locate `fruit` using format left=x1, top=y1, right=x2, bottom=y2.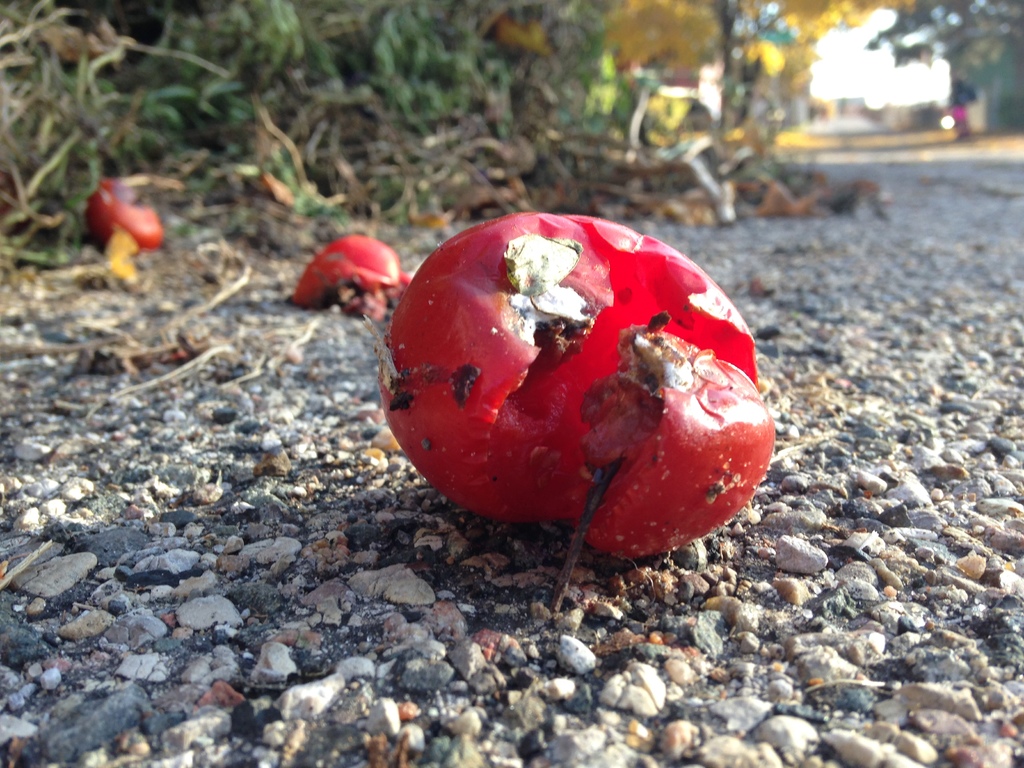
left=76, top=176, right=163, bottom=259.
